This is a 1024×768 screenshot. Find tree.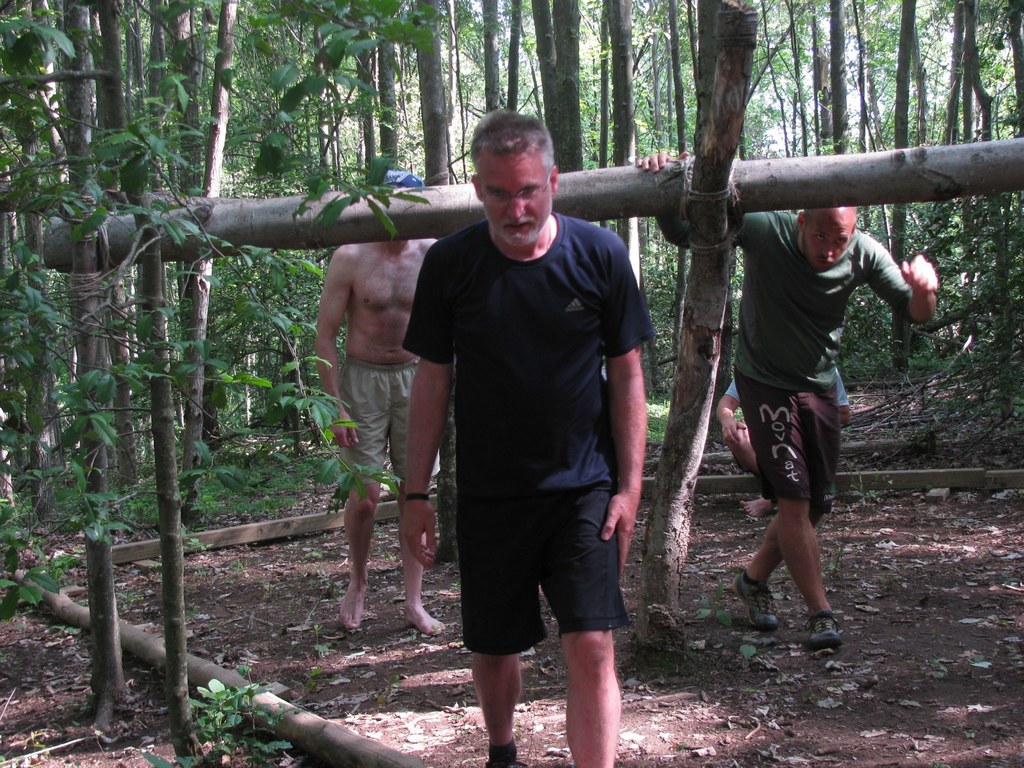
Bounding box: [left=0, top=563, right=428, bottom=767].
